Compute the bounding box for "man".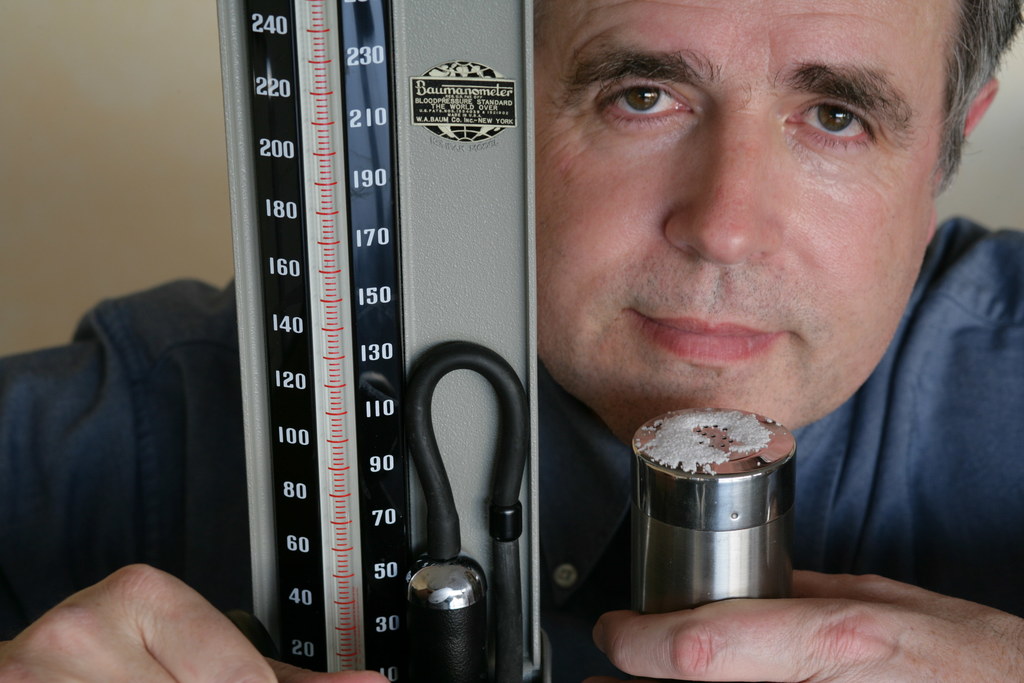
box=[94, 0, 1023, 682].
